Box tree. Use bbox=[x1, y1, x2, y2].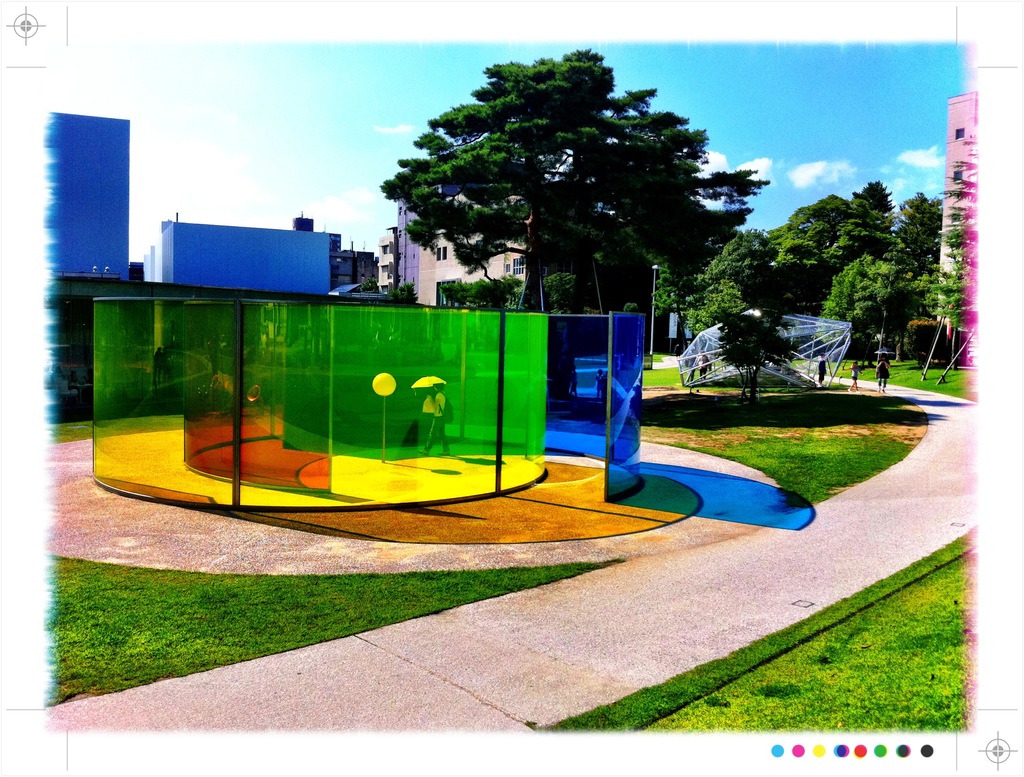
bbox=[677, 216, 785, 339].
